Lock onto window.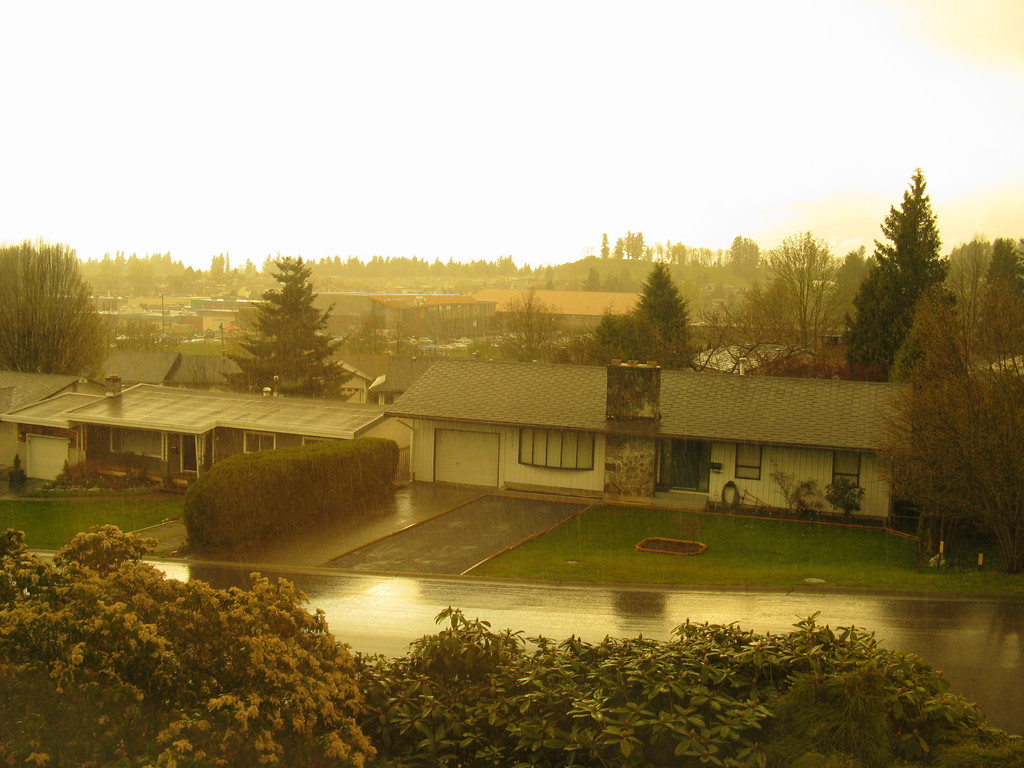
Locked: {"x1": 519, "y1": 422, "x2": 597, "y2": 470}.
